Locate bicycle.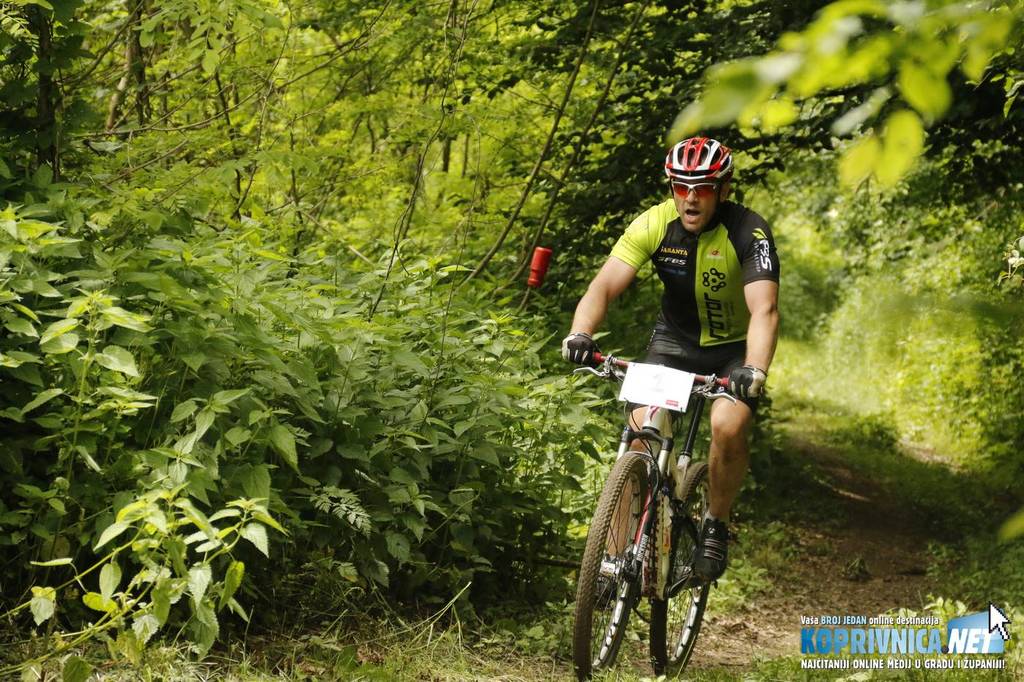
Bounding box: (567, 339, 764, 674).
